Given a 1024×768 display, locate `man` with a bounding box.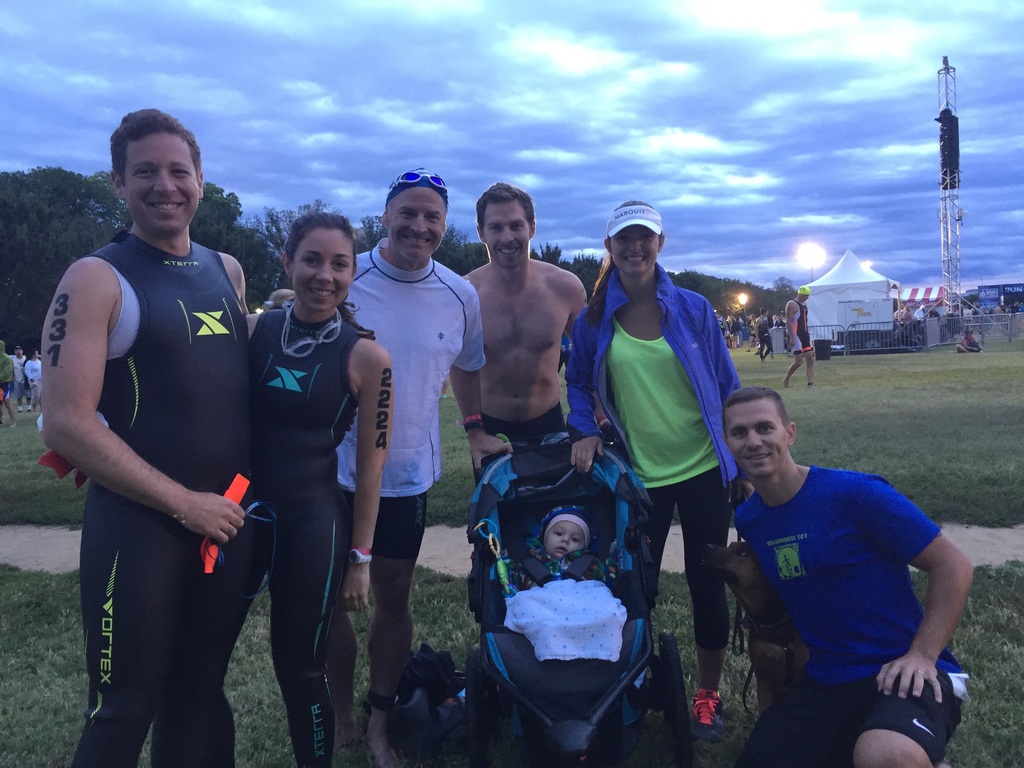
Located: {"left": 38, "top": 106, "right": 266, "bottom": 754}.
